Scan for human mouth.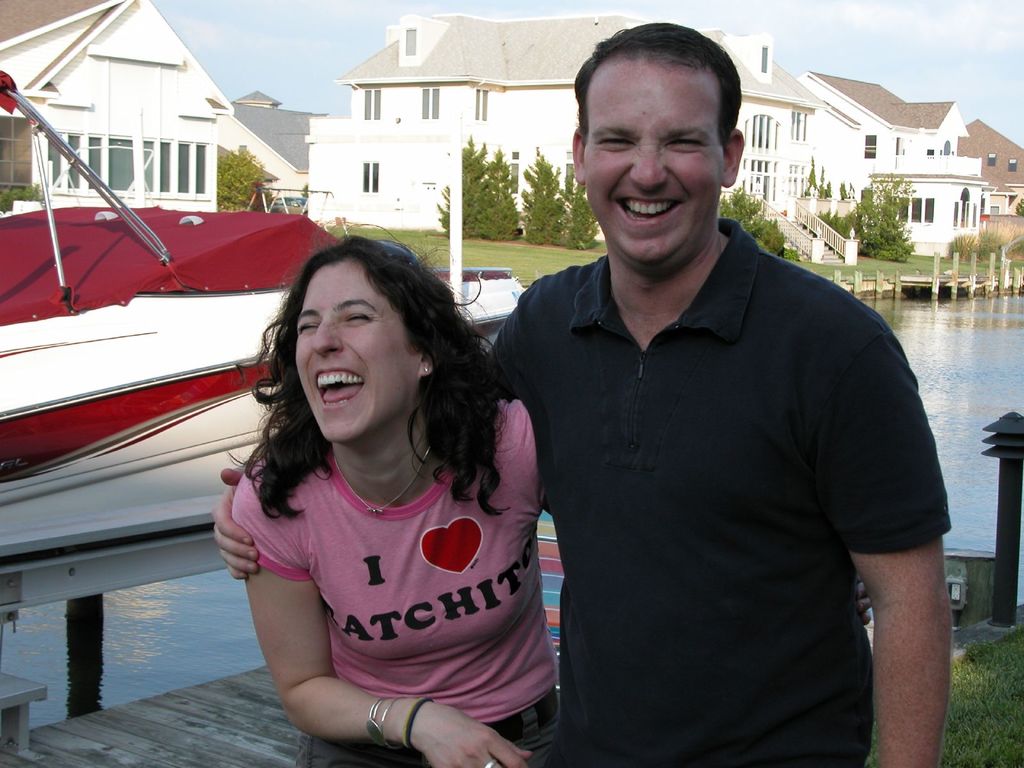
Scan result: [left=314, top=364, right=367, bottom=404].
